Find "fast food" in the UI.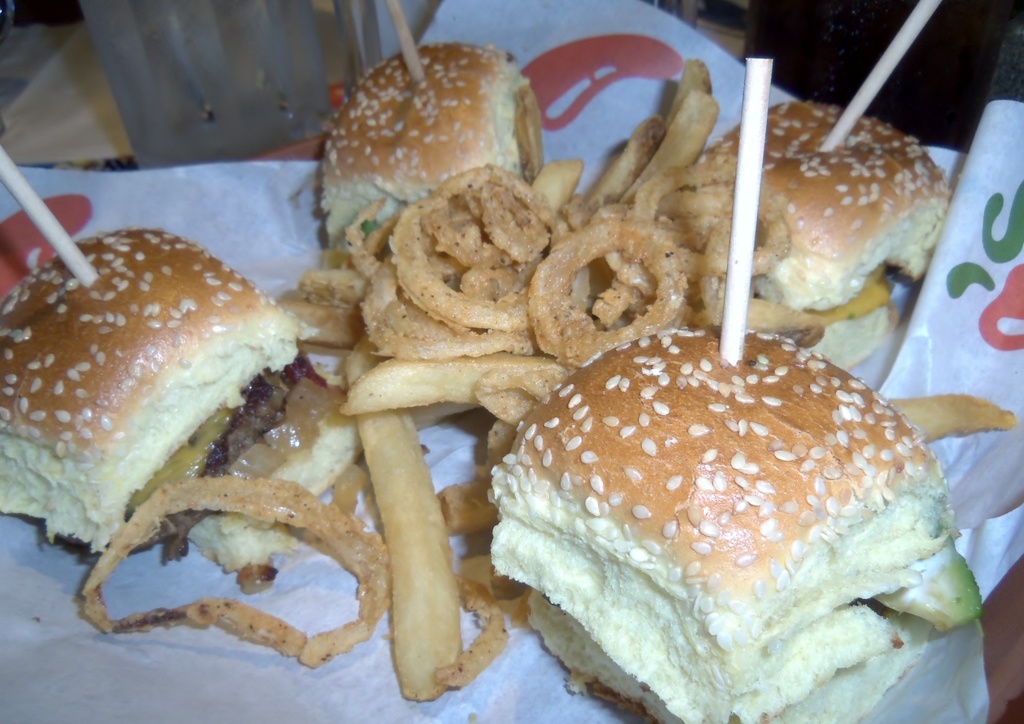
UI element at bbox=[323, 28, 538, 257].
